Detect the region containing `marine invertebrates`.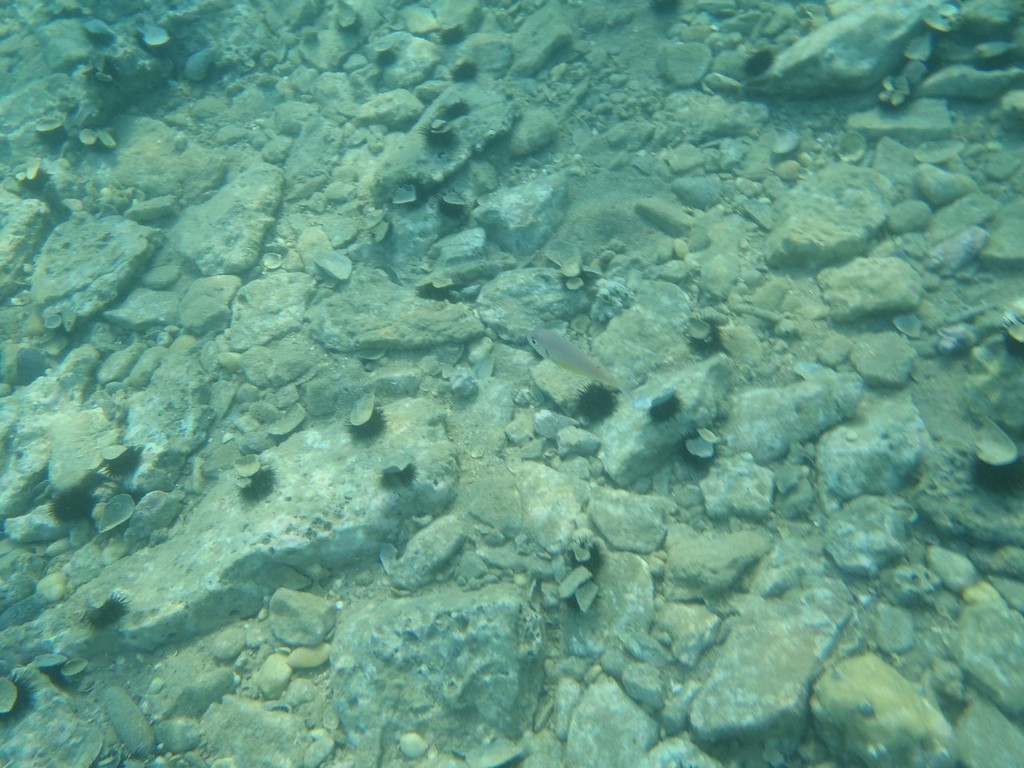
<bbox>679, 418, 723, 459</bbox>.
